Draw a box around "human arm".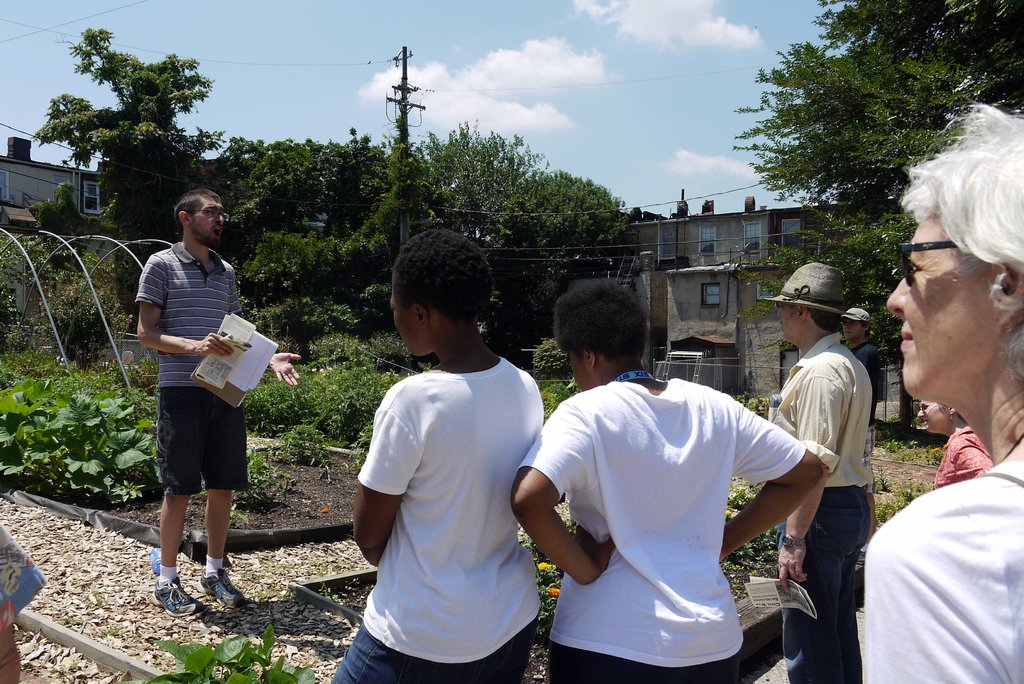
x1=348 y1=397 x2=422 y2=569.
